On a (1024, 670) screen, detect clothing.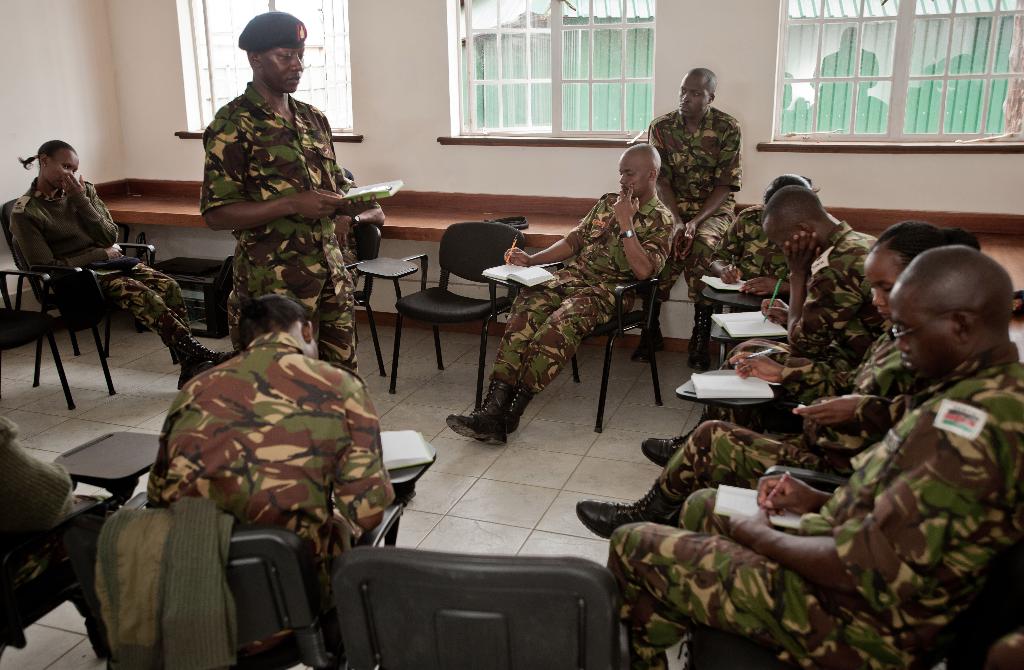
crop(645, 110, 737, 319).
